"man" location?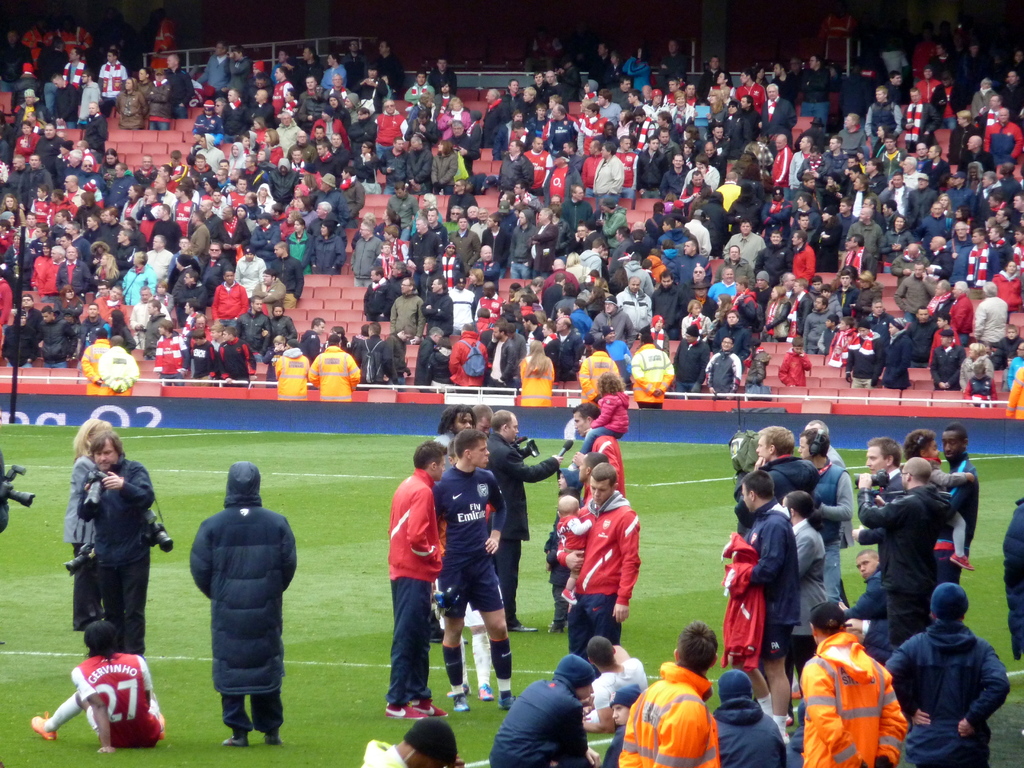
x1=634 y1=328 x2=679 y2=413
